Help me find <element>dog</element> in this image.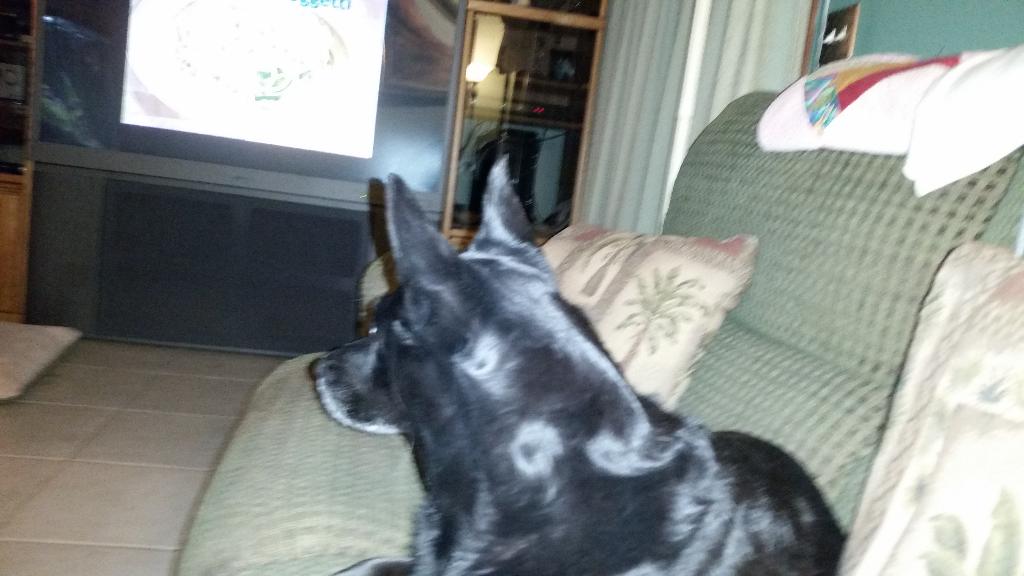
Found it: [x1=308, y1=156, x2=845, y2=575].
